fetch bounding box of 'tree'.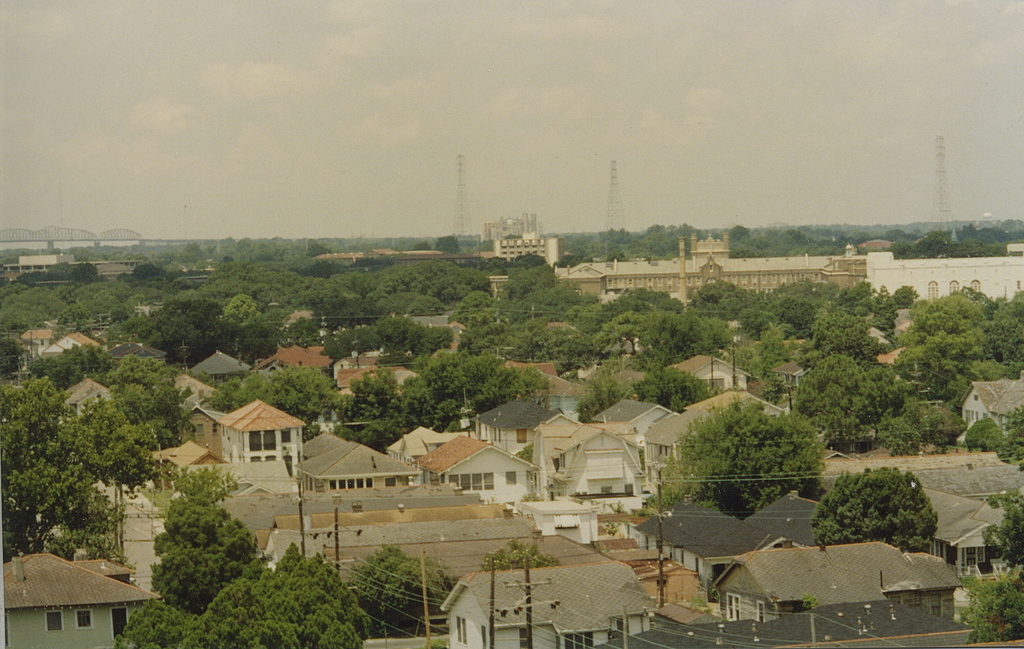
Bbox: l=375, t=554, r=454, b=629.
